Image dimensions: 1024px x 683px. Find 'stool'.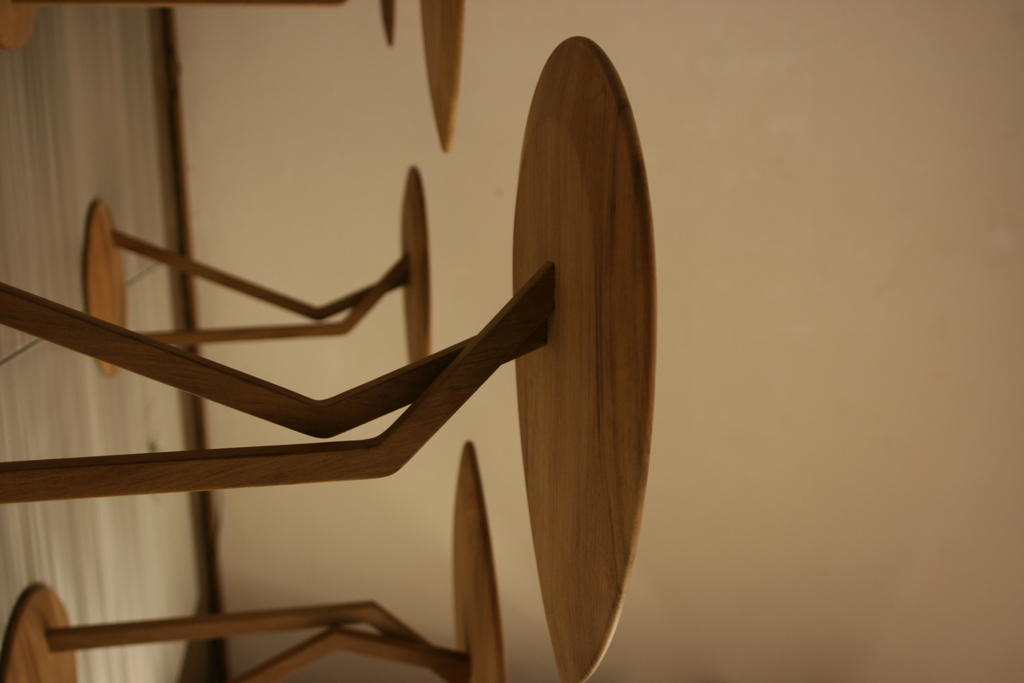
[0,35,659,682].
